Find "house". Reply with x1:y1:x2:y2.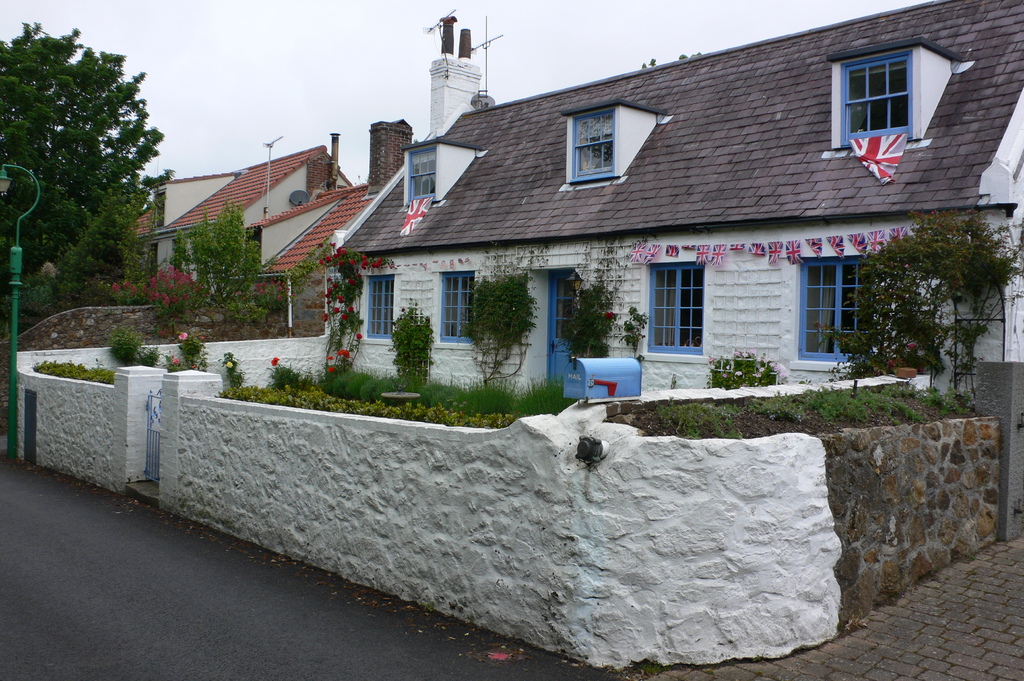
127:138:388:342.
